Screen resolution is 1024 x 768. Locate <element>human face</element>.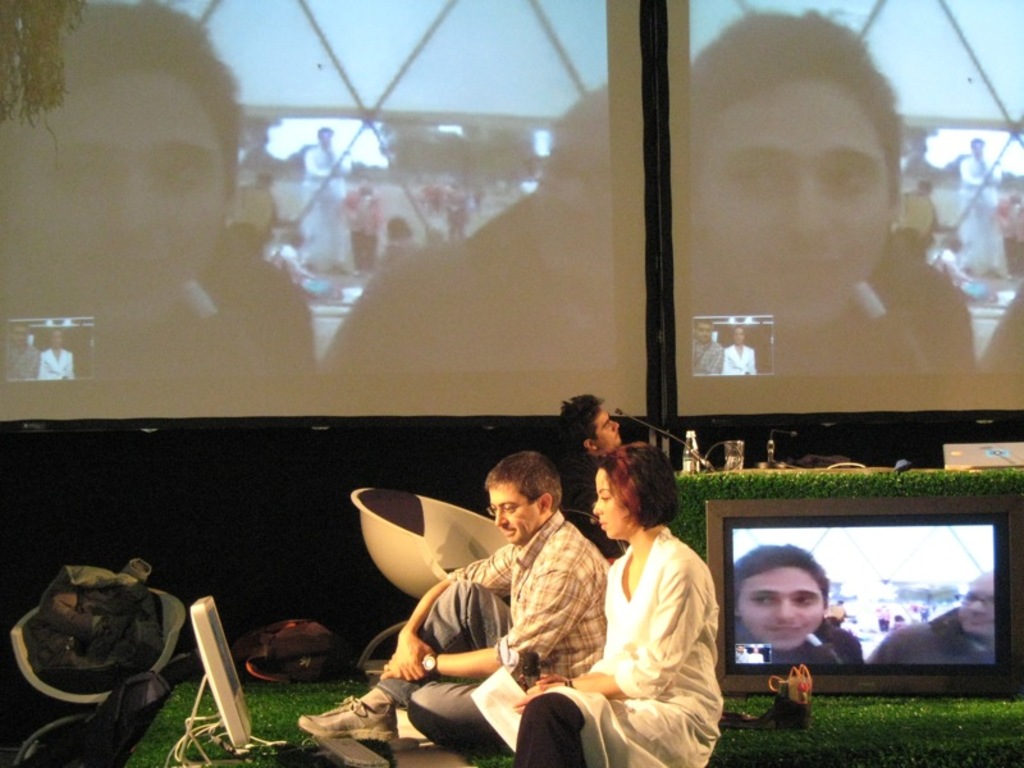
[left=739, top=564, right=828, bottom=653].
